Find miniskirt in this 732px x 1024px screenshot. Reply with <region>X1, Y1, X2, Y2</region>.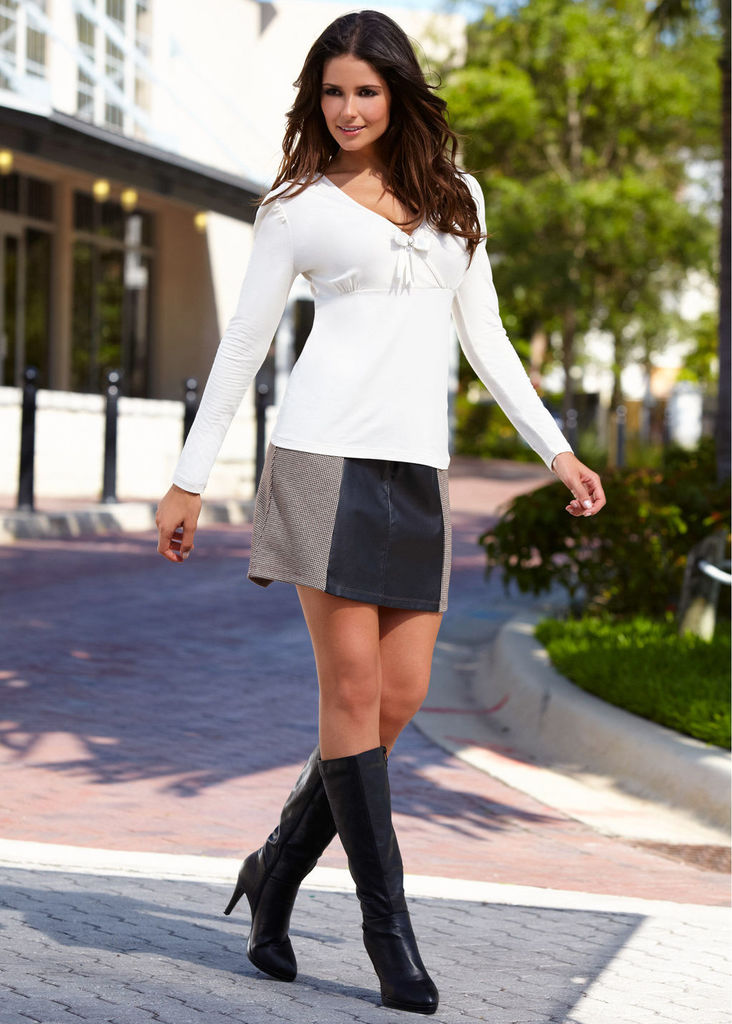
<region>246, 444, 453, 616</region>.
